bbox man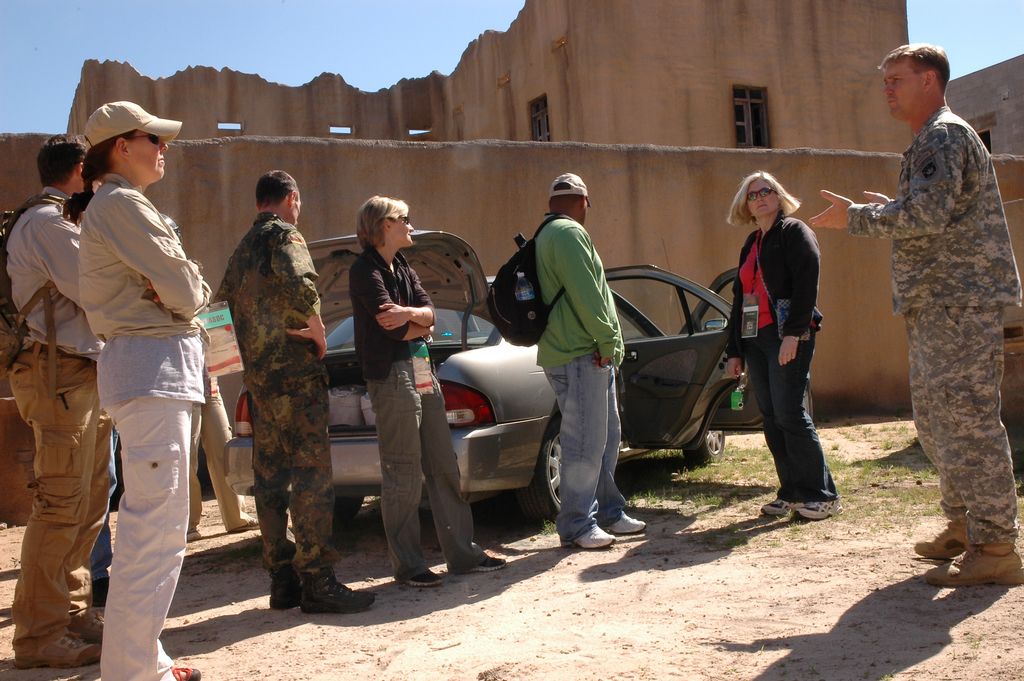
[left=215, top=170, right=374, bottom=613]
